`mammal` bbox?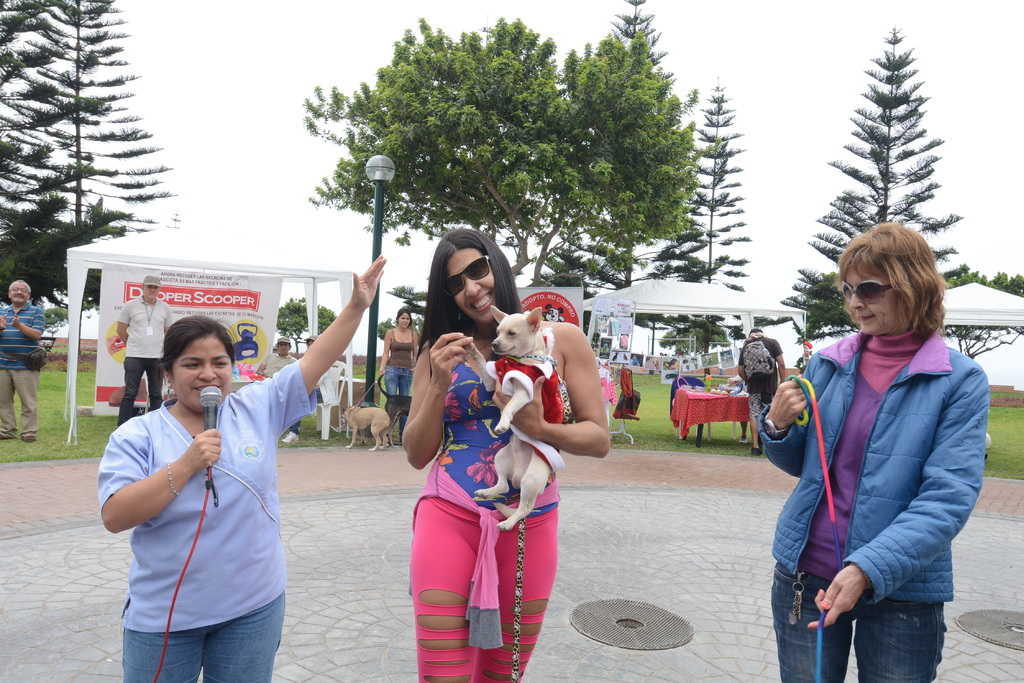
(x1=115, y1=275, x2=174, y2=428)
